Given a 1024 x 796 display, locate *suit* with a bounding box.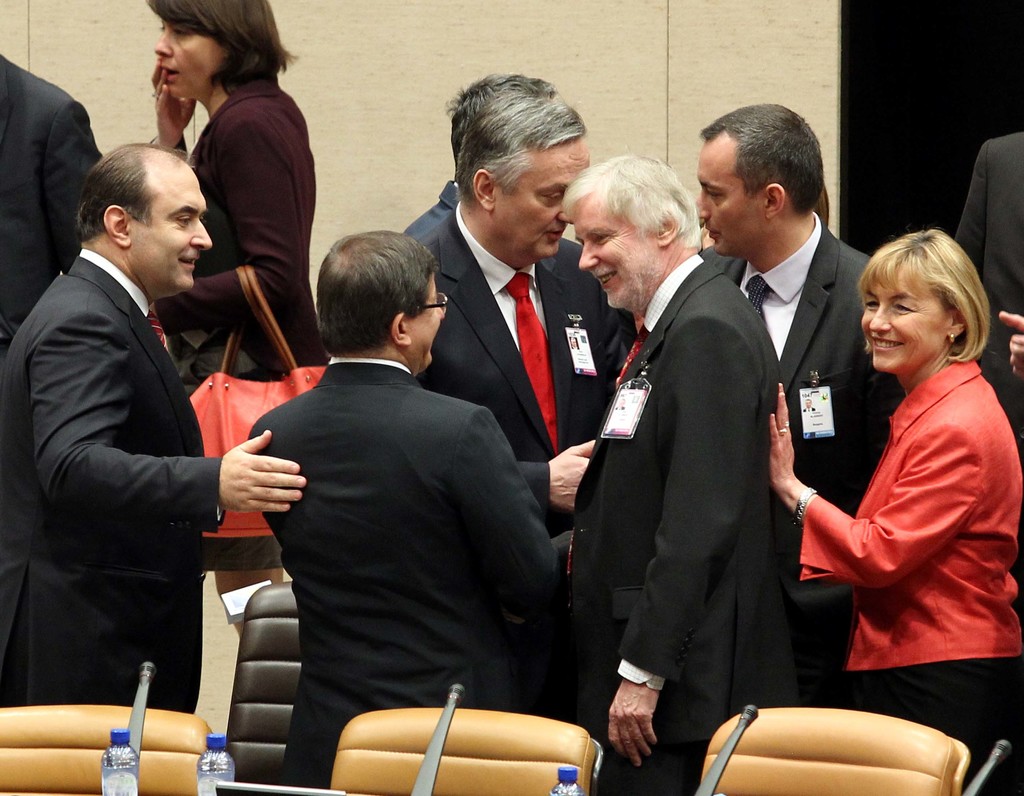
Located: (0, 58, 109, 350).
